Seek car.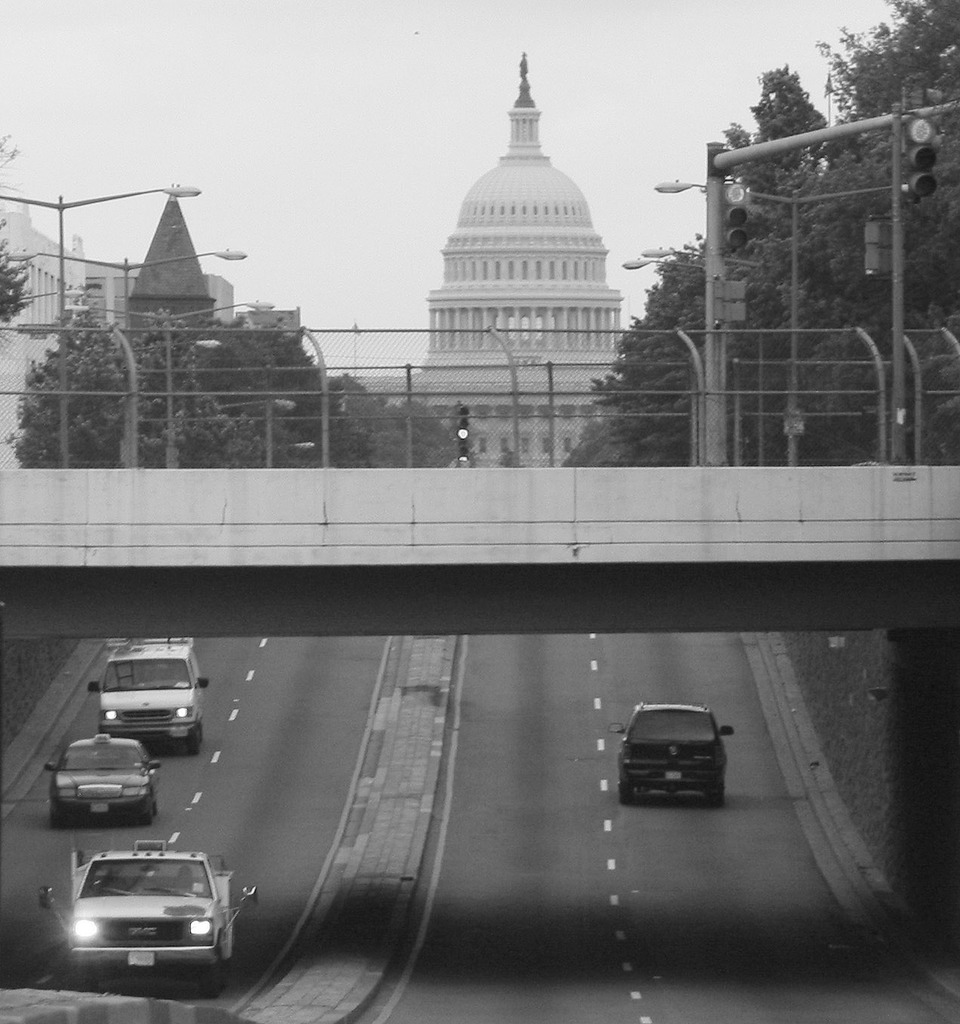
[83, 637, 210, 753].
